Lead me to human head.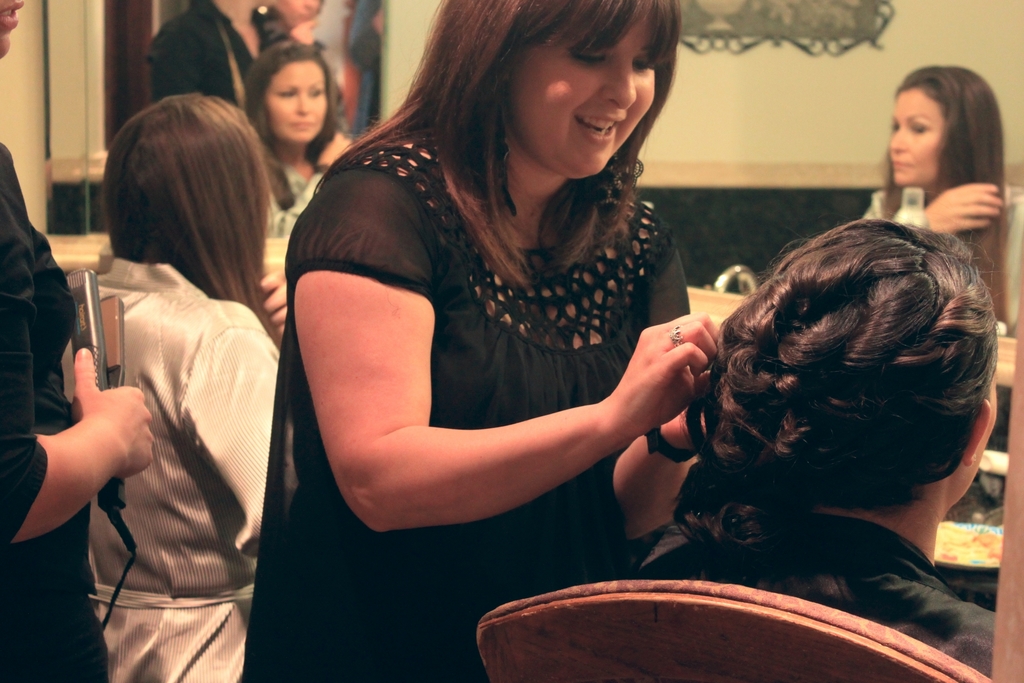
Lead to <region>703, 211, 1000, 551</region>.
